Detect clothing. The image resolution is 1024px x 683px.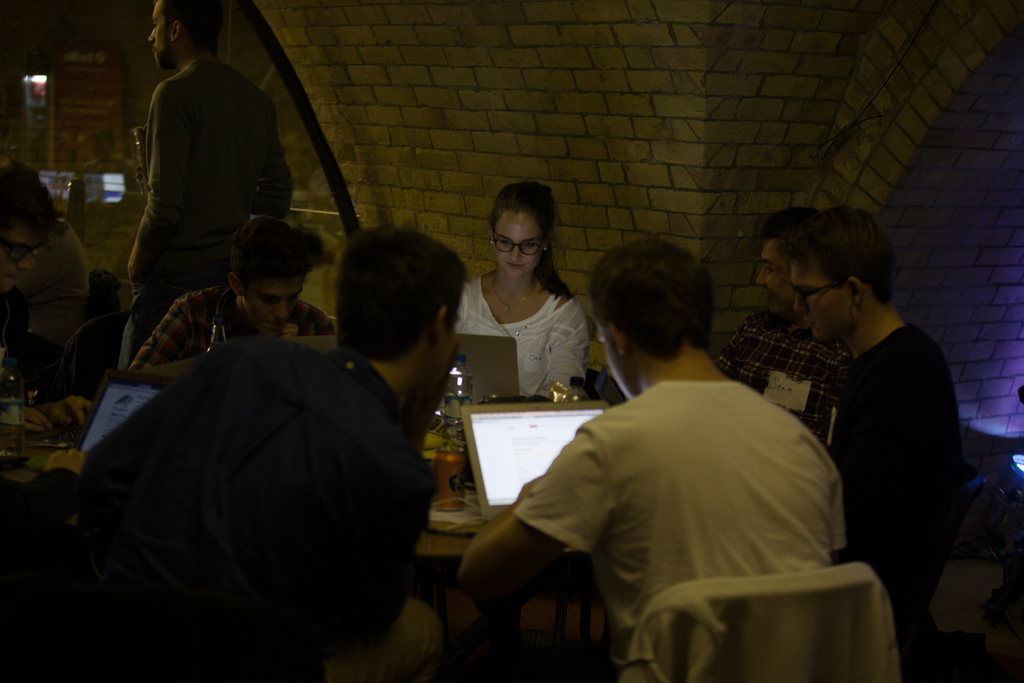
[x1=829, y1=327, x2=965, y2=670].
